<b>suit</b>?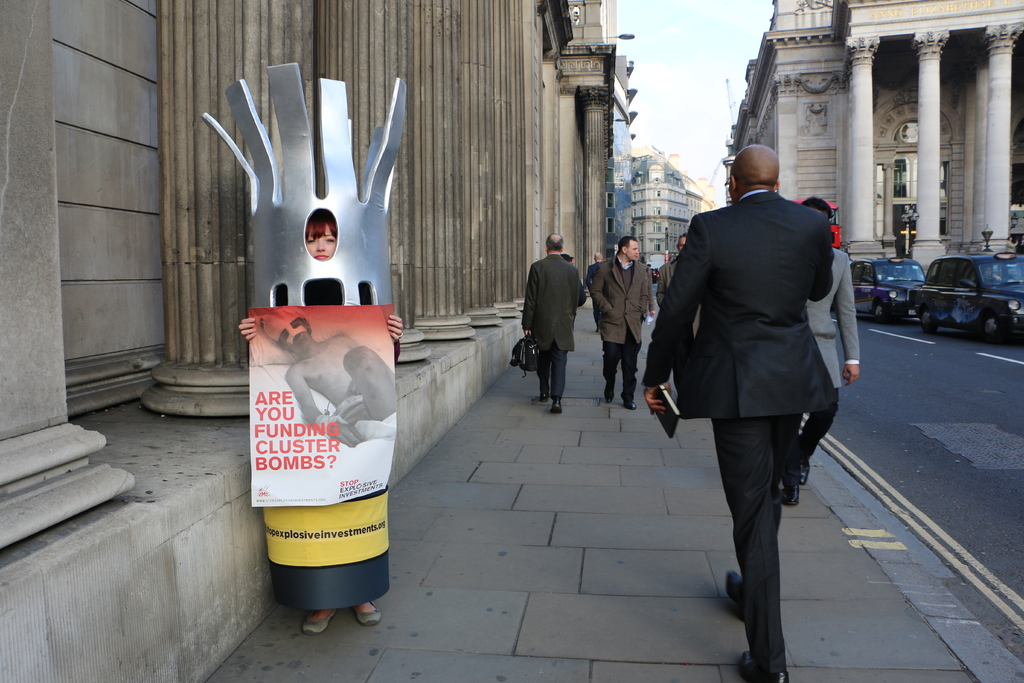
<region>522, 231, 589, 414</region>
